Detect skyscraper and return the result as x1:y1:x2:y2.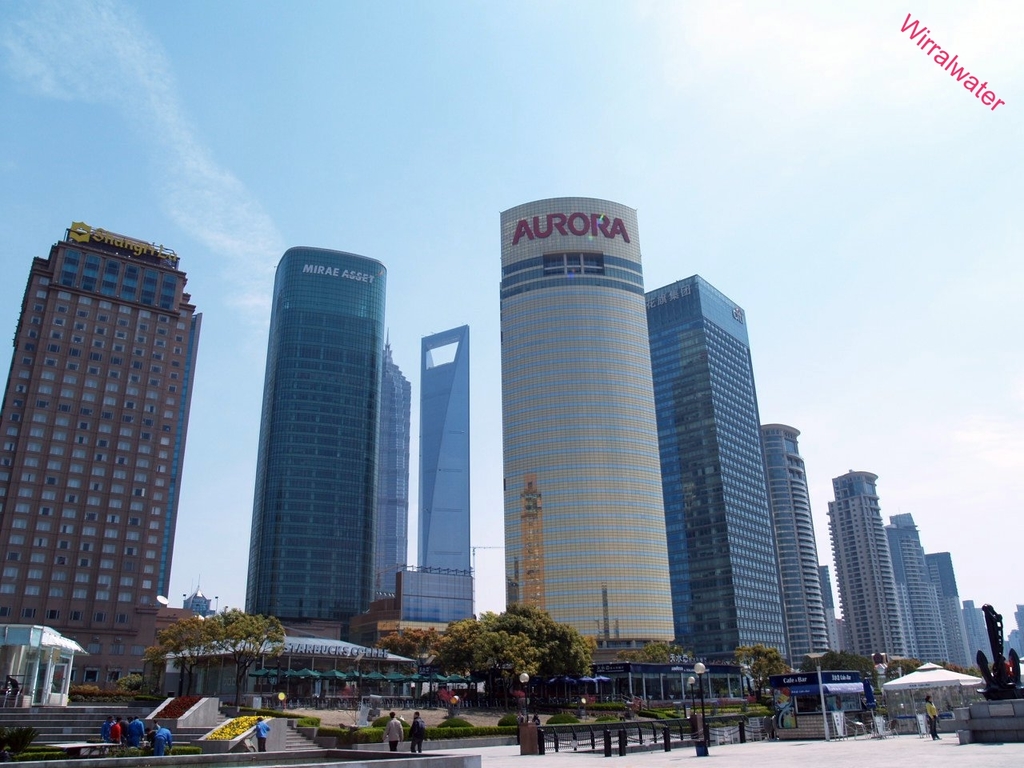
822:568:846:656.
